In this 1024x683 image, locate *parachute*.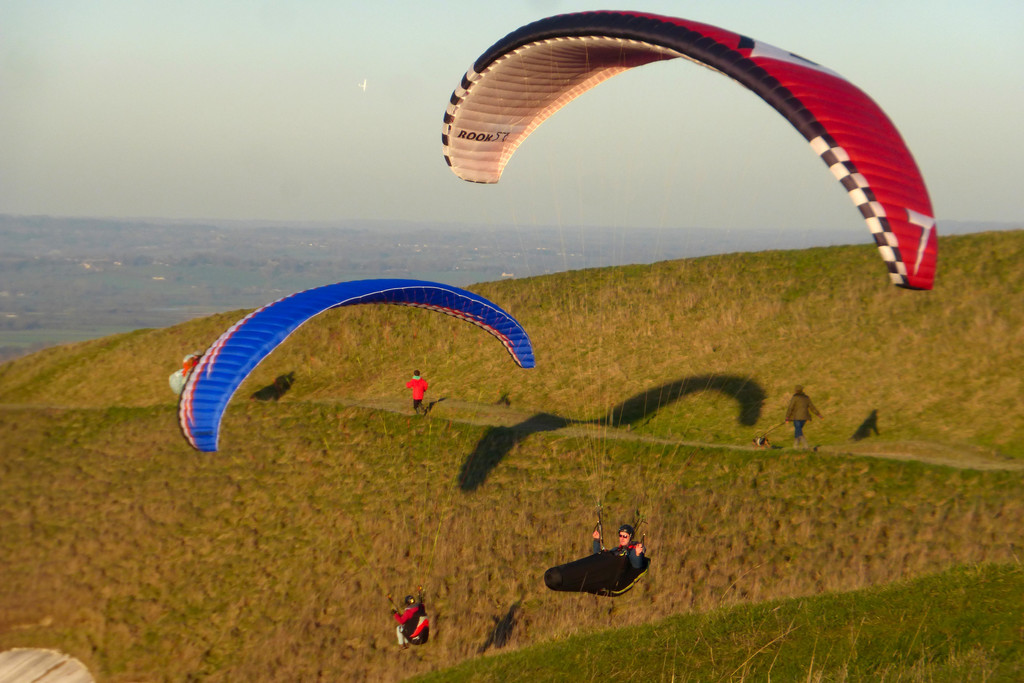
Bounding box: 449/12/930/525.
